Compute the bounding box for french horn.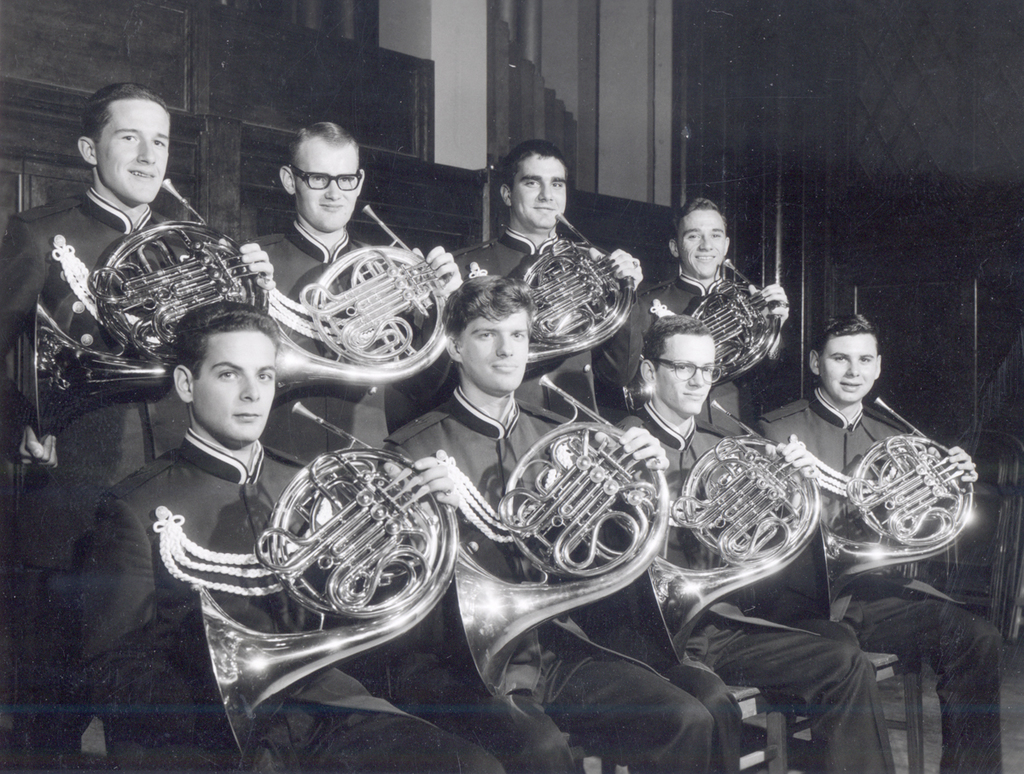
locate(195, 400, 457, 761).
